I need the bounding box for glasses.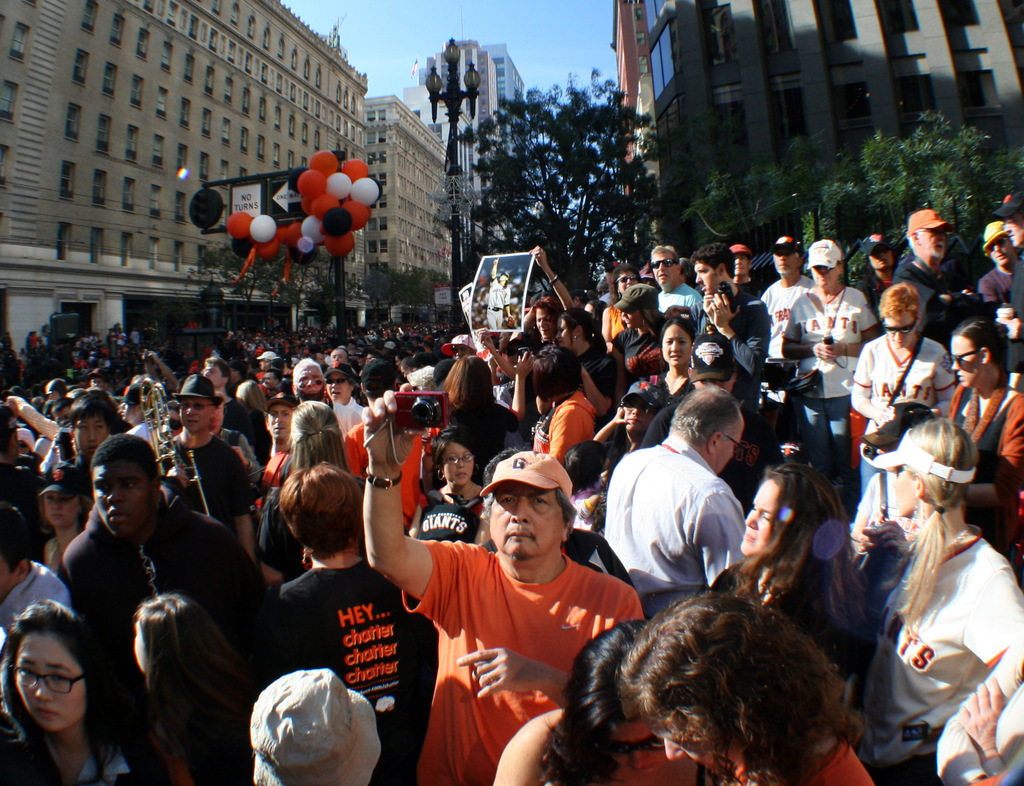
Here it is: locate(714, 432, 751, 459).
